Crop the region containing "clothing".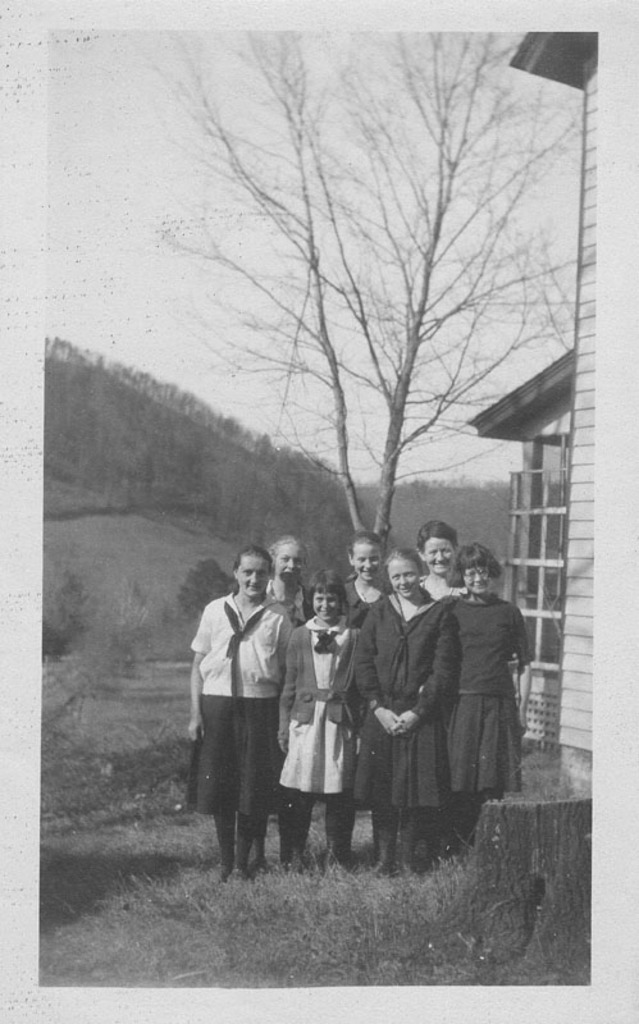
Crop region: rect(339, 591, 456, 854).
